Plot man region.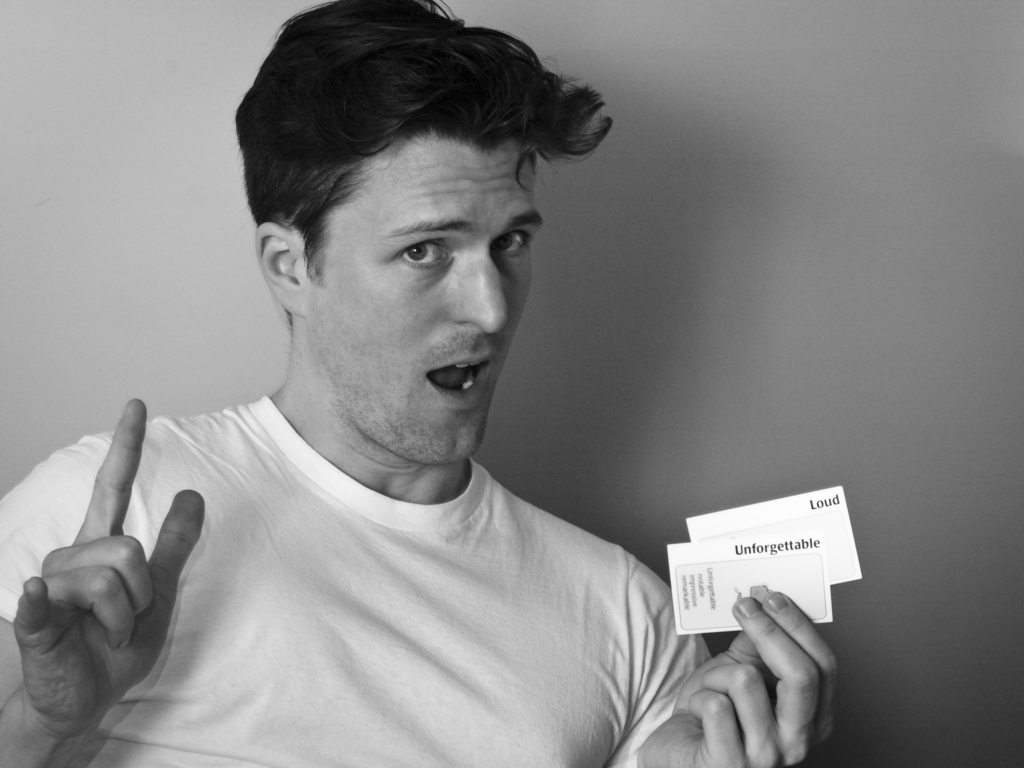
Plotted at crop(17, 12, 747, 756).
